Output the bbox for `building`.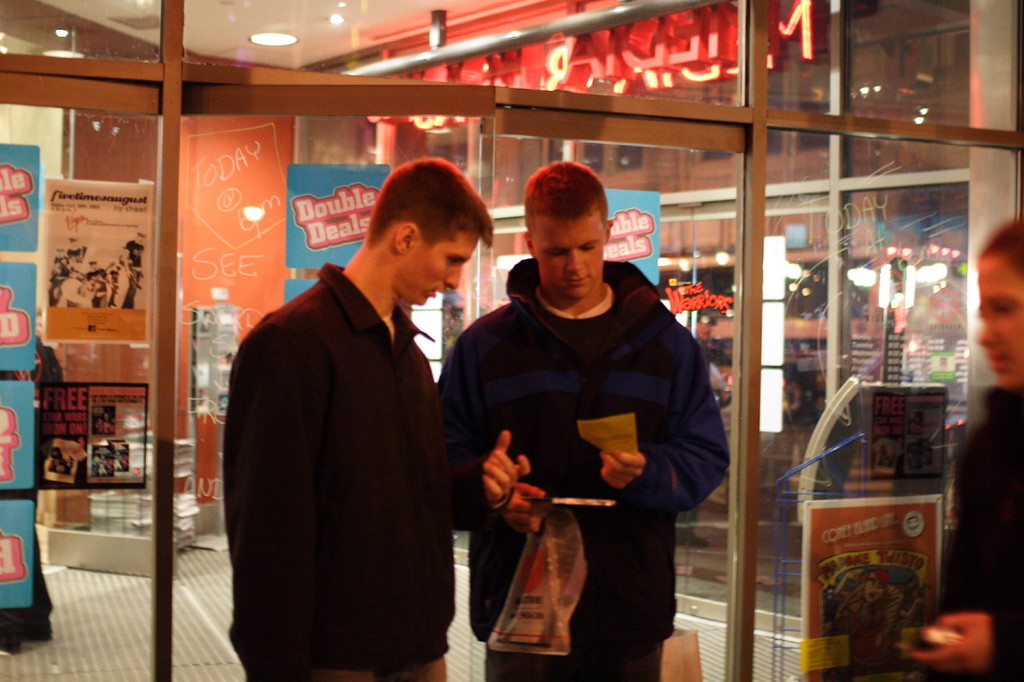
<bbox>0, 0, 1023, 681</bbox>.
